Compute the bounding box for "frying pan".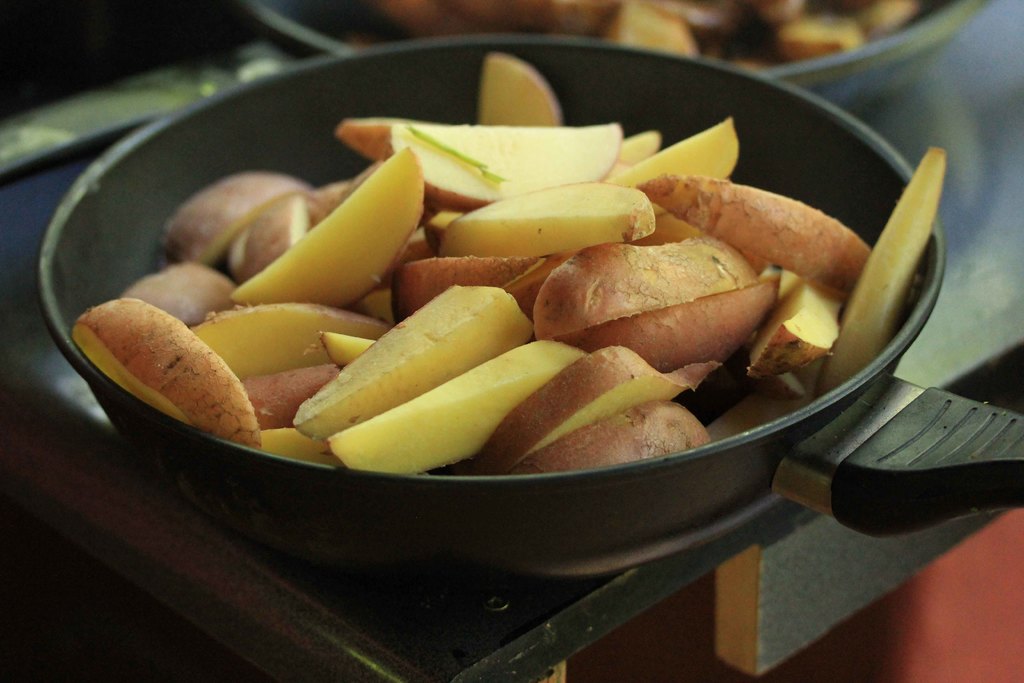
(x1=31, y1=31, x2=1023, y2=583).
